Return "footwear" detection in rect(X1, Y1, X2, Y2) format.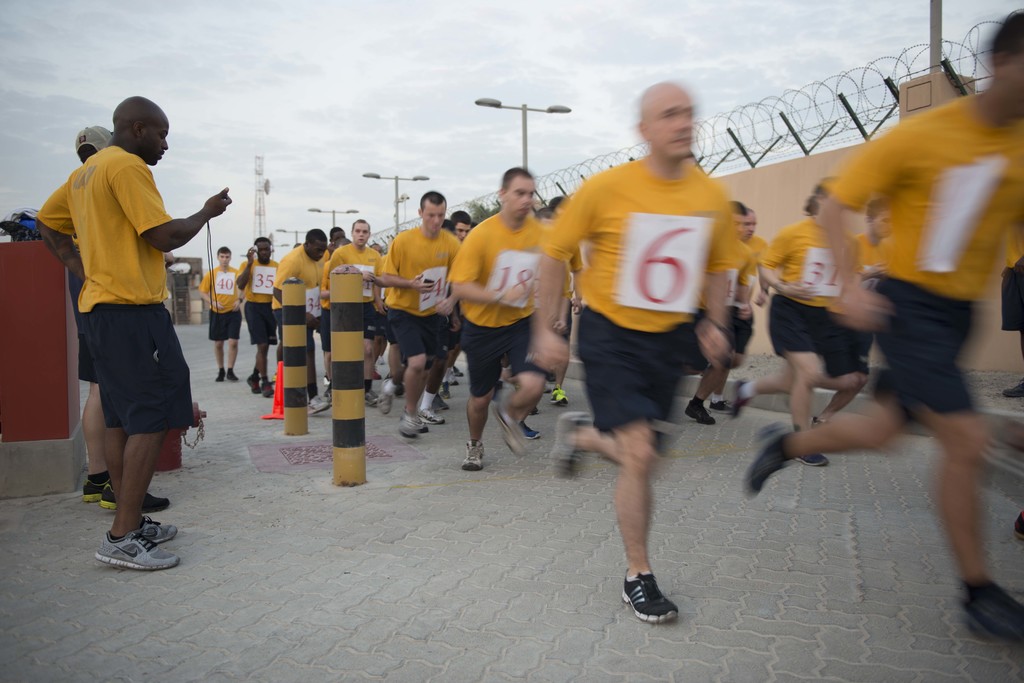
rect(102, 482, 170, 510).
